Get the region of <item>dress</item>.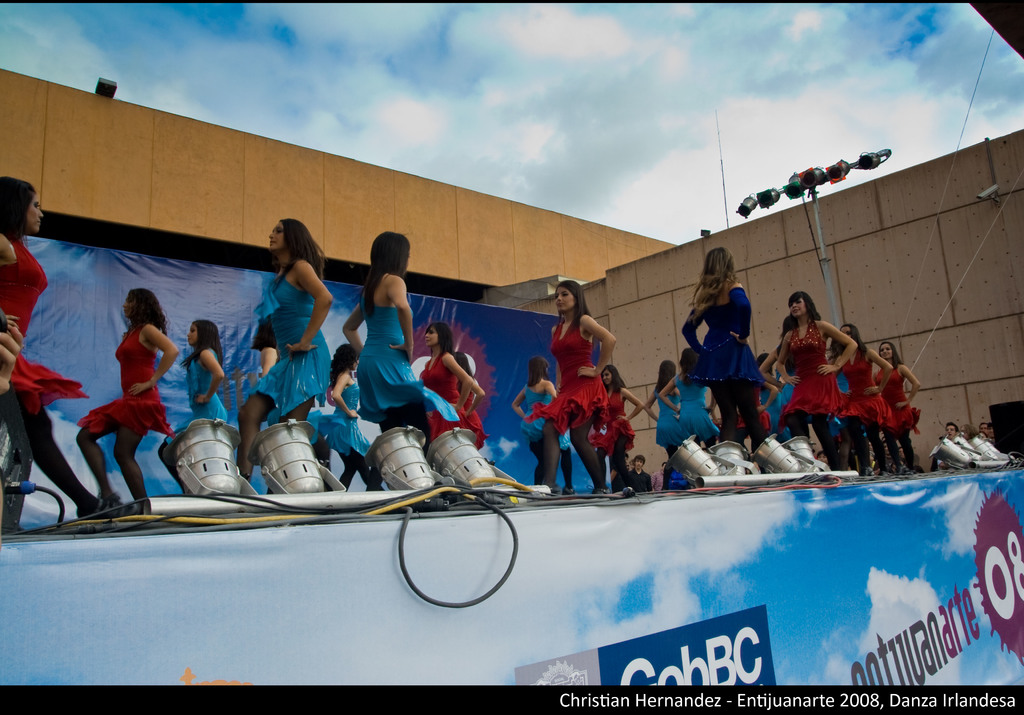
x1=177 y1=345 x2=226 y2=429.
